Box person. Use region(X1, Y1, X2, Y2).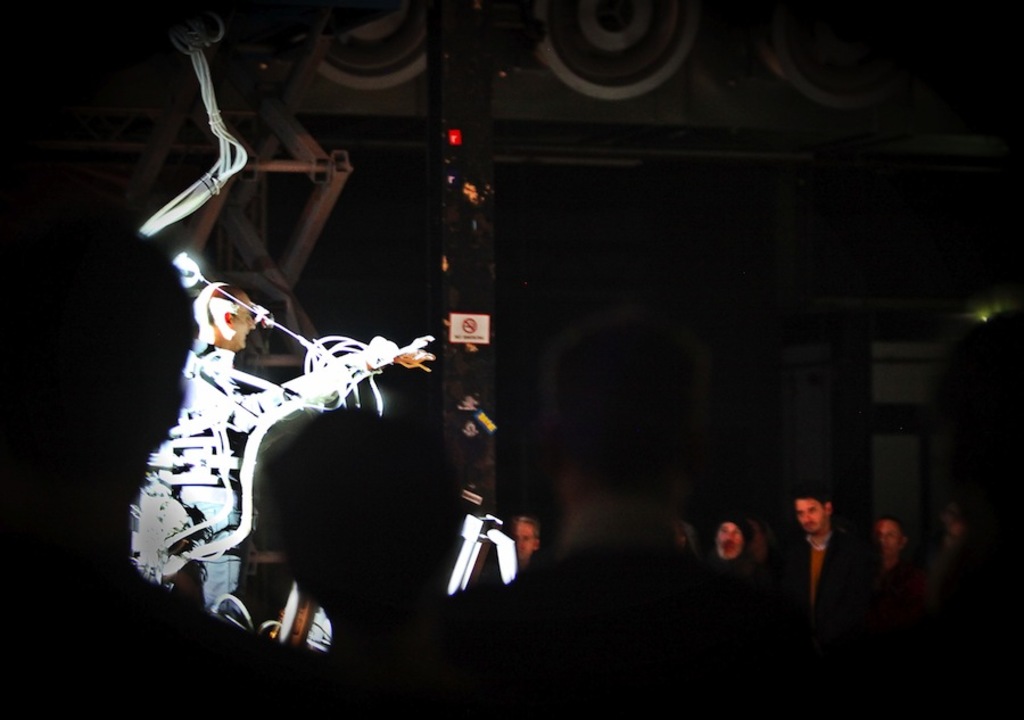
region(793, 474, 859, 647).
